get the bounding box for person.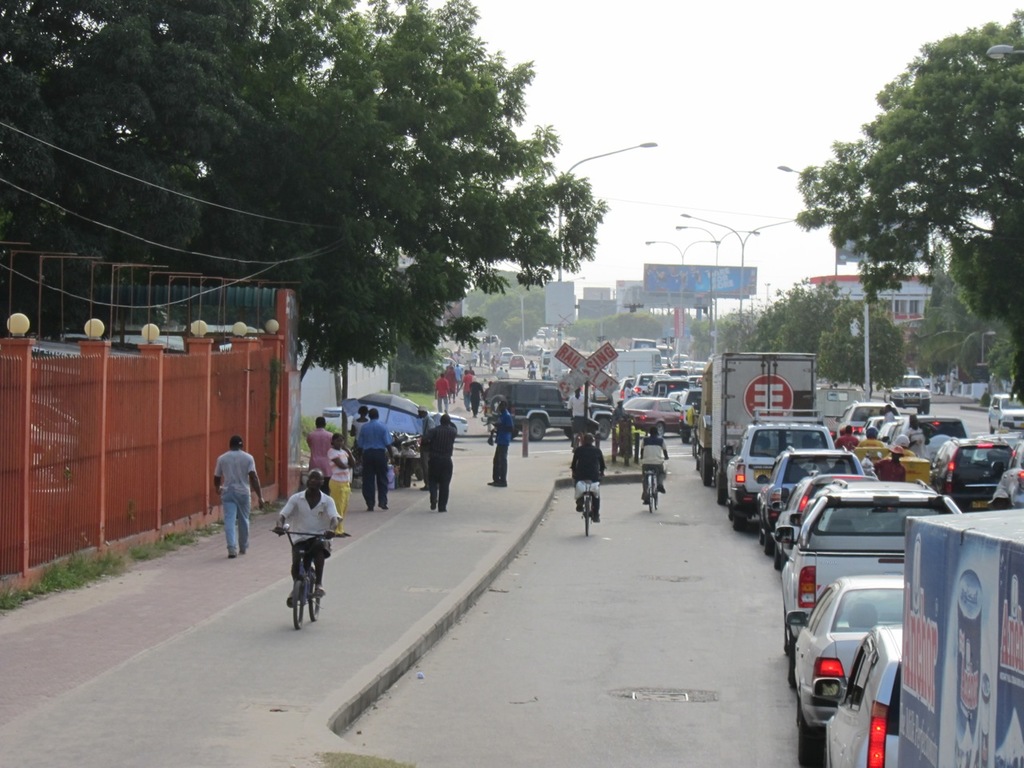
l=485, t=398, r=515, b=486.
